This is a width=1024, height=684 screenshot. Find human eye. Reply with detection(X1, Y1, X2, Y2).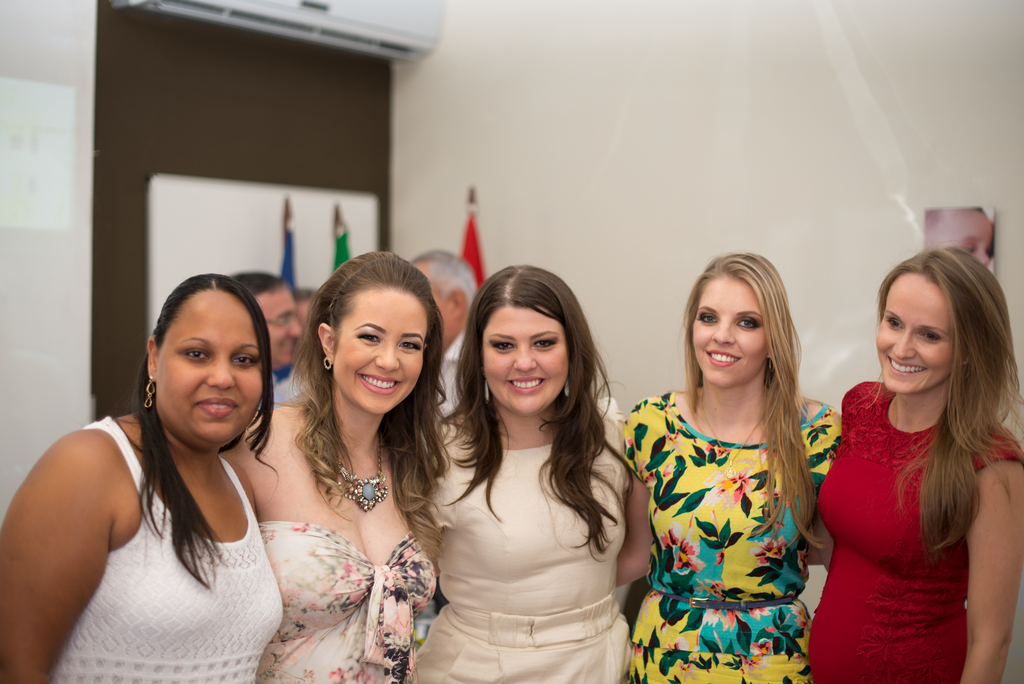
detection(737, 318, 760, 332).
